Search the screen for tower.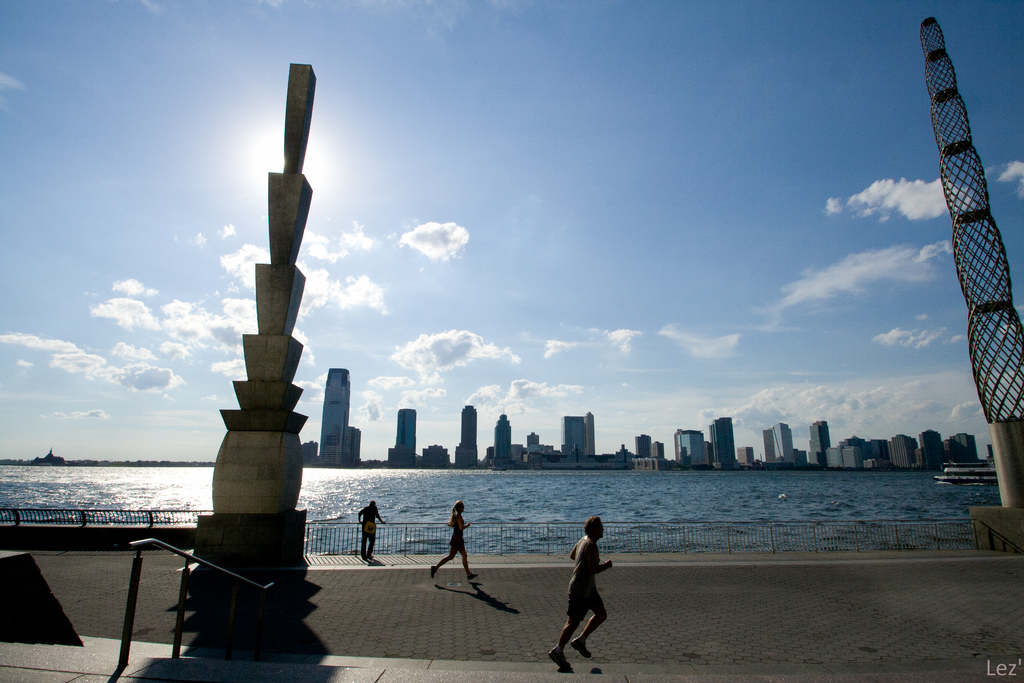
Found at bbox=[712, 418, 737, 468].
